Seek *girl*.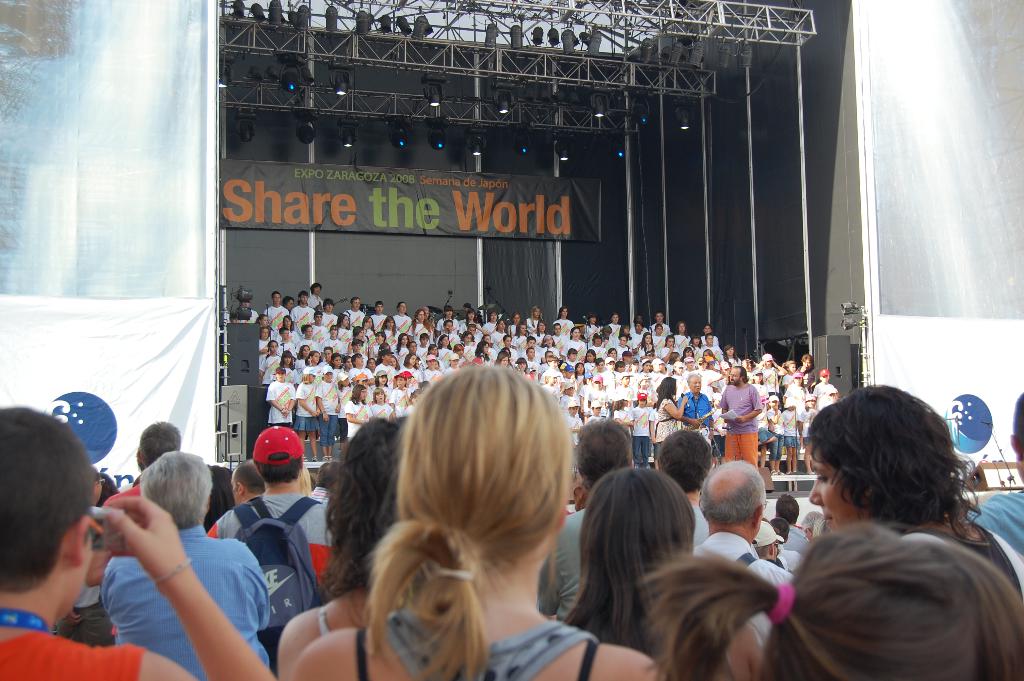
[406,308,429,342].
